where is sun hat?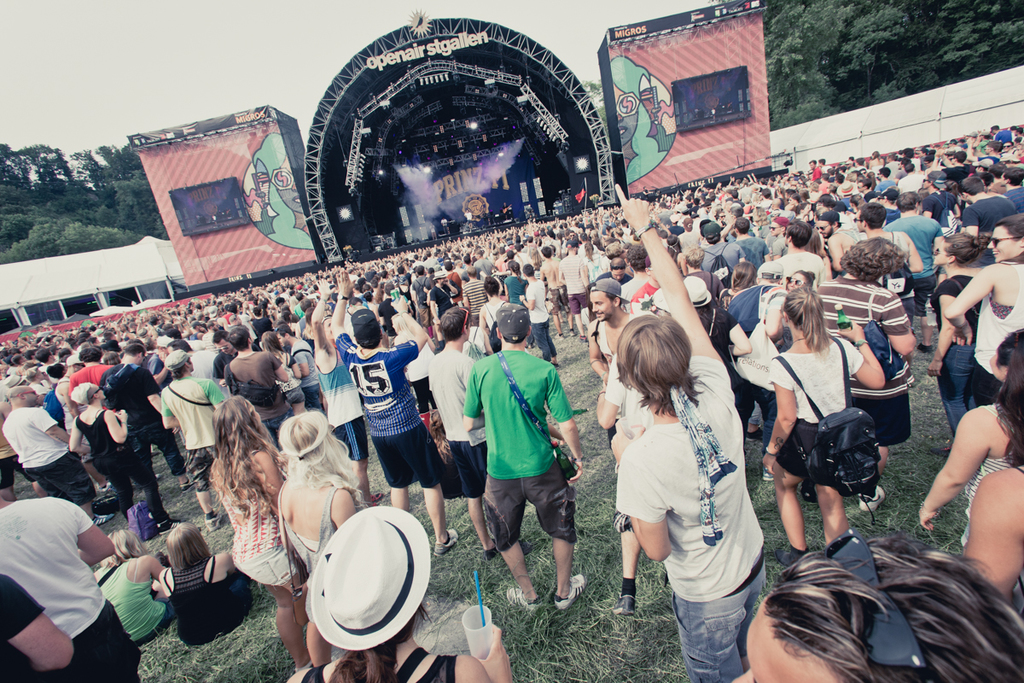
{"left": 972, "top": 155, "right": 994, "bottom": 170}.
